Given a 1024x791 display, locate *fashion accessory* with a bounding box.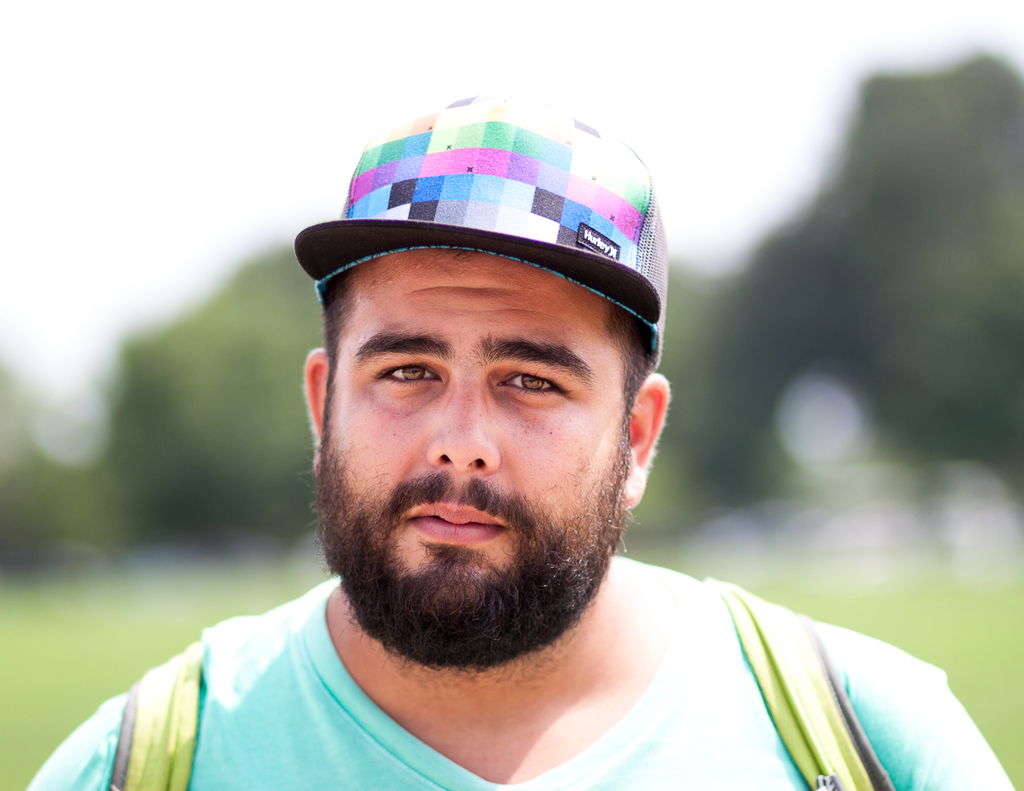
Located: [295, 93, 664, 363].
